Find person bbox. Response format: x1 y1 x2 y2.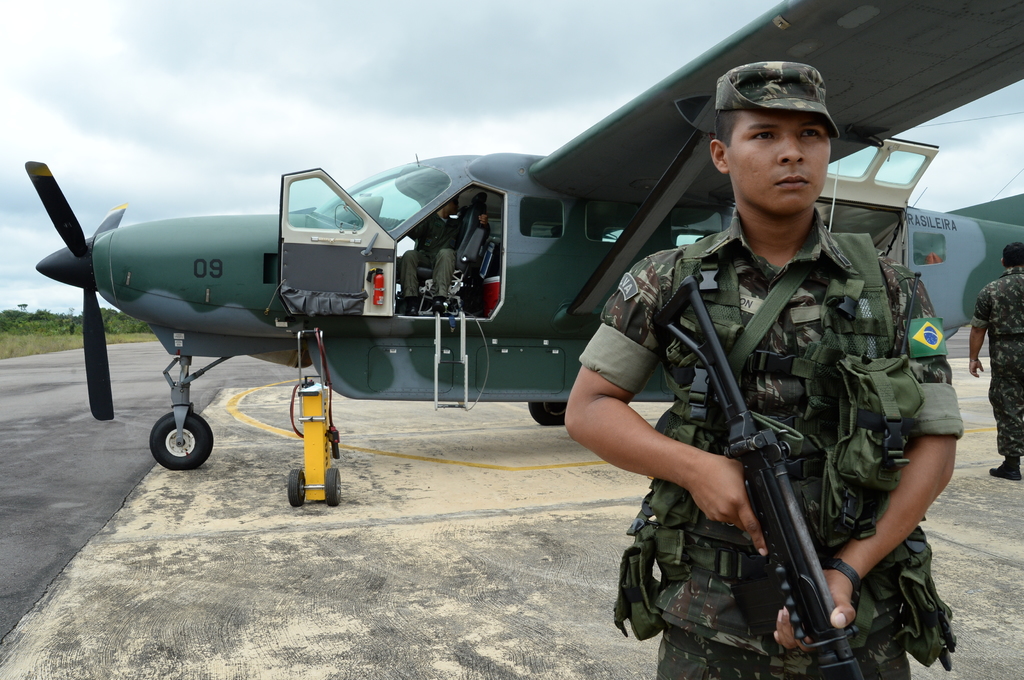
564 60 963 679.
